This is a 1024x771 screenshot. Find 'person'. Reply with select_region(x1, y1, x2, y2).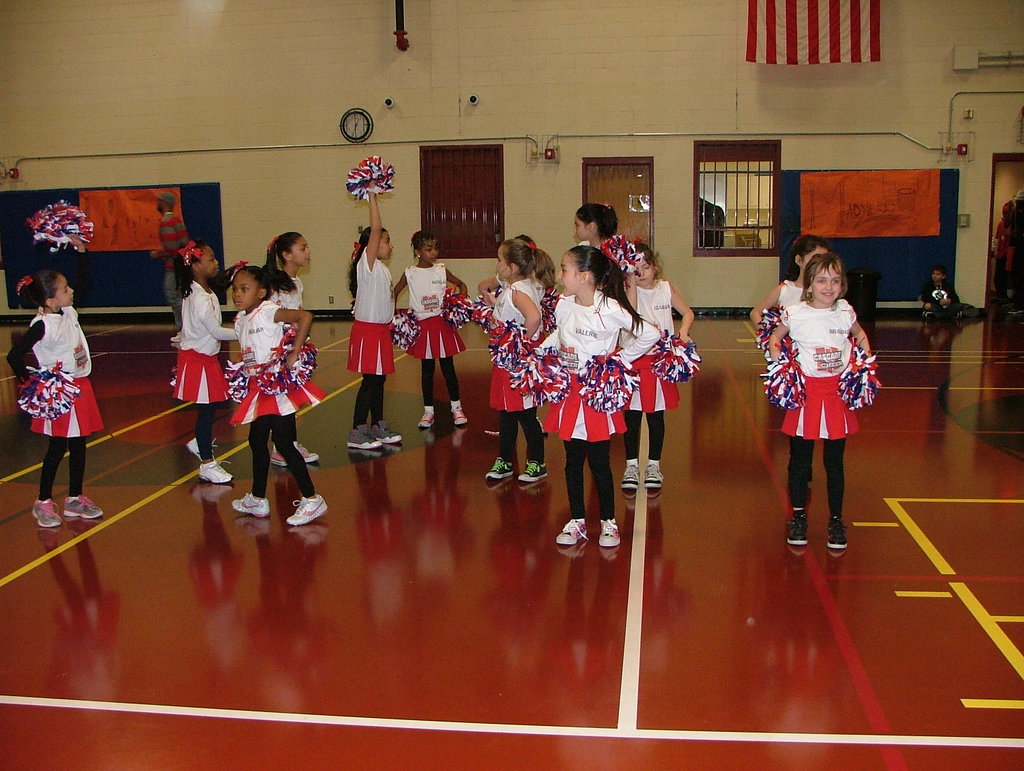
select_region(348, 184, 398, 456).
